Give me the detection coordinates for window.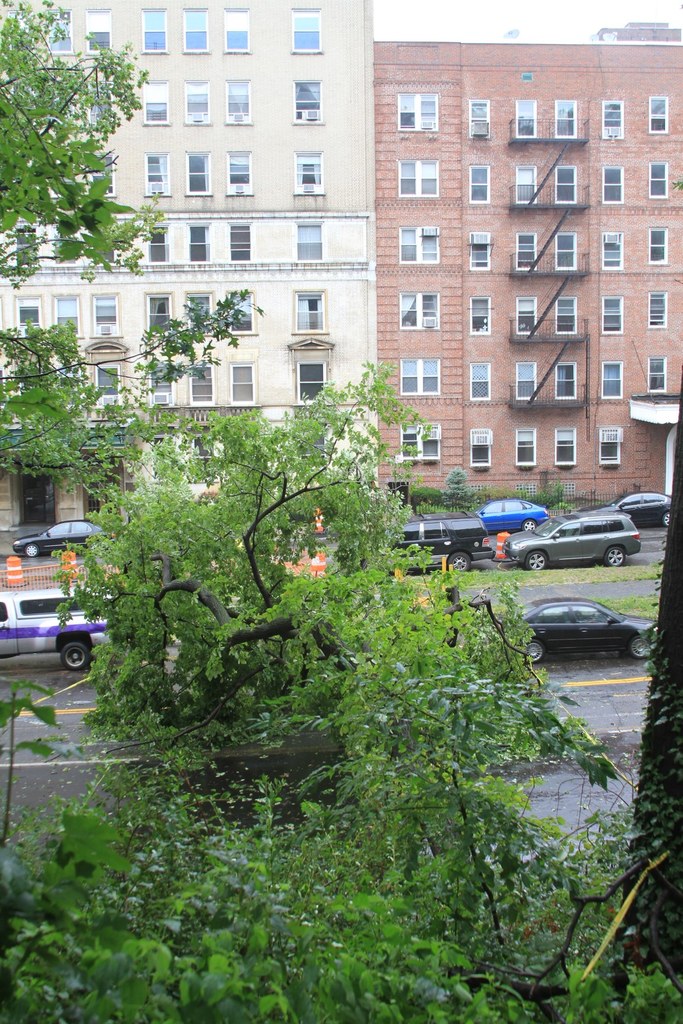
<bbox>222, 79, 252, 132</bbox>.
